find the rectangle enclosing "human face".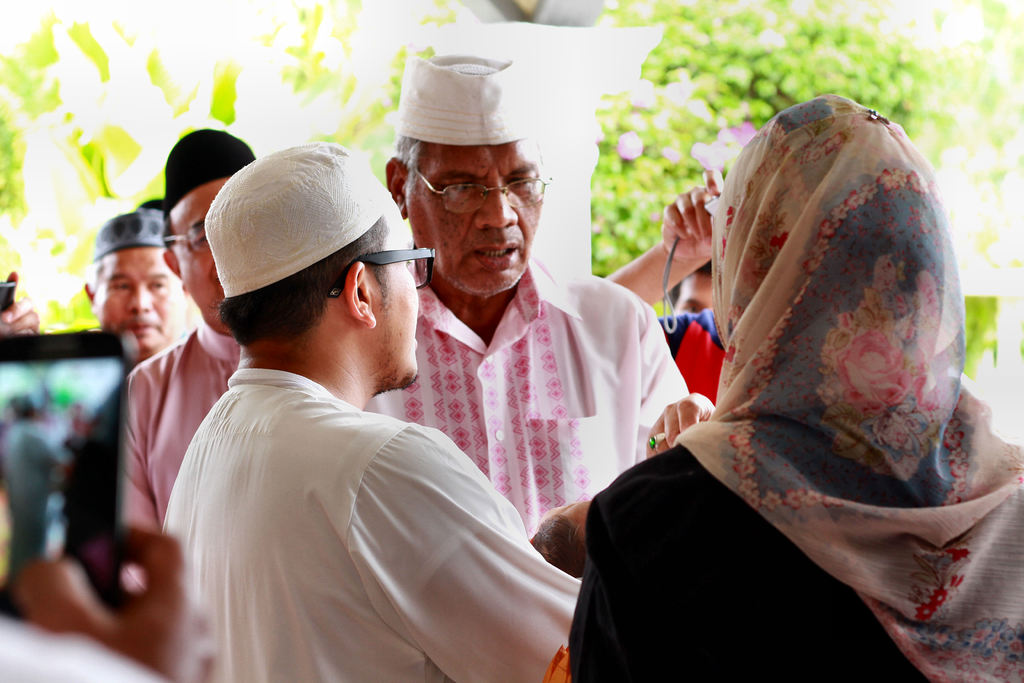
bbox=(370, 219, 420, 388).
